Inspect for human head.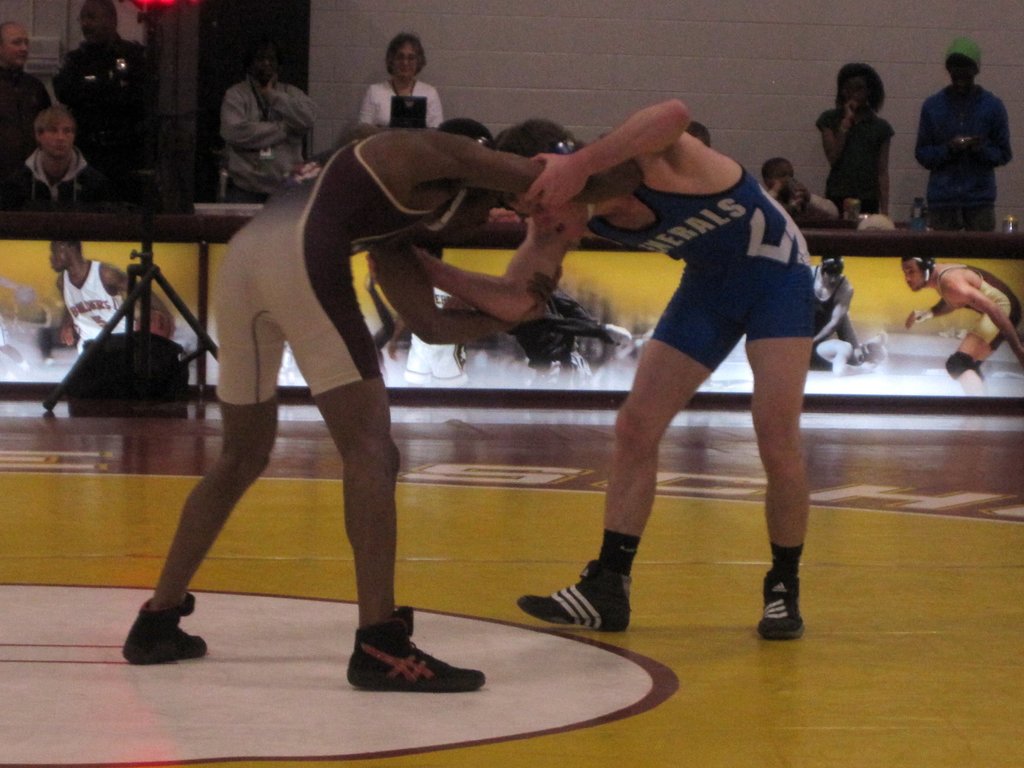
Inspection: <bbox>945, 38, 980, 88</bbox>.
